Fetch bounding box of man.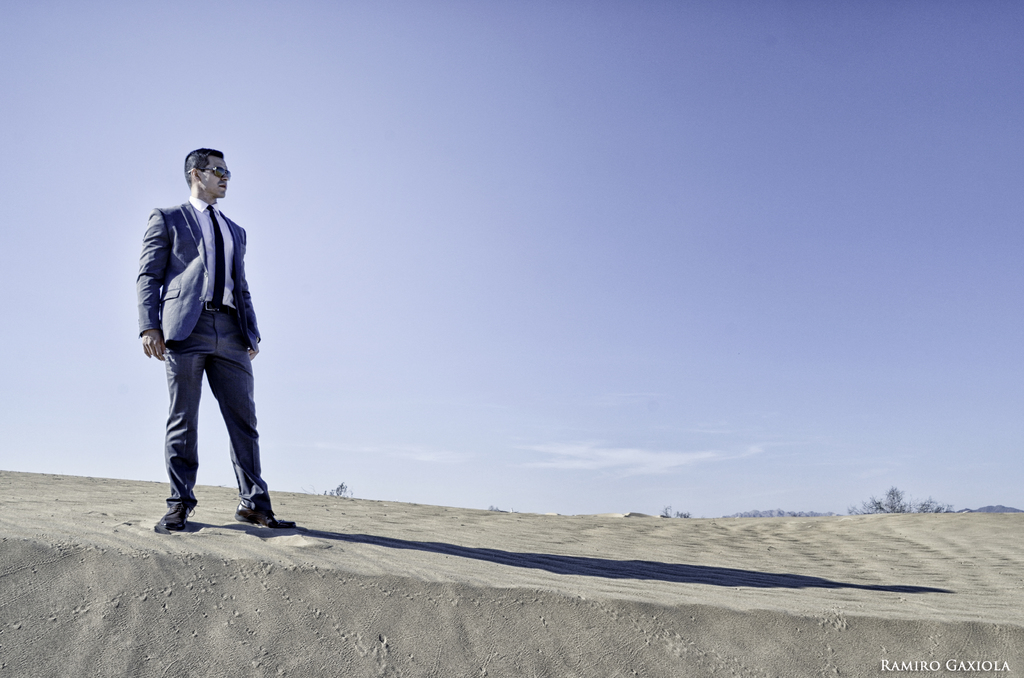
Bbox: x1=133, y1=145, x2=274, y2=556.
